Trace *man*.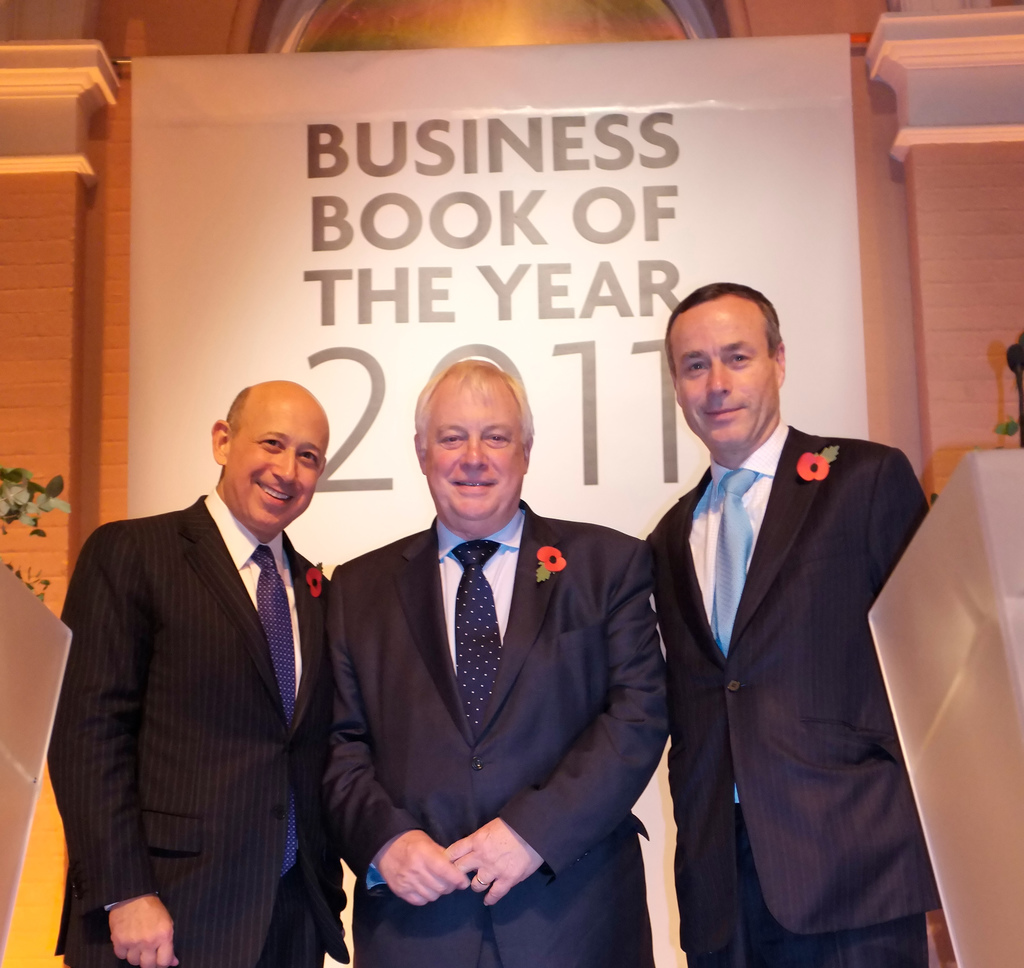
Traced to 53, 342, 370, 967.
